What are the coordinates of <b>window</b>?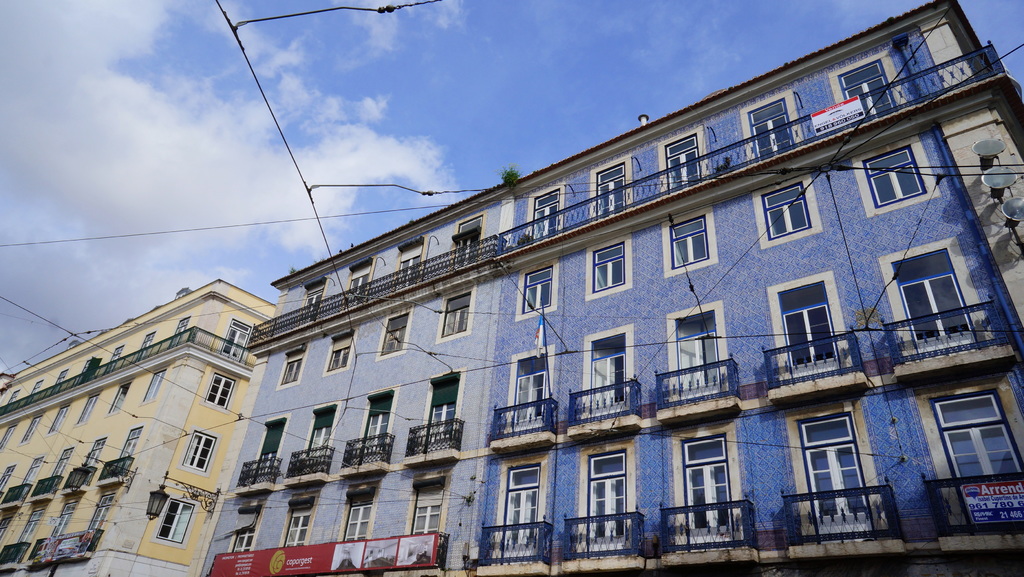
<bbox>374, 310, 413, 358</bbox>.
